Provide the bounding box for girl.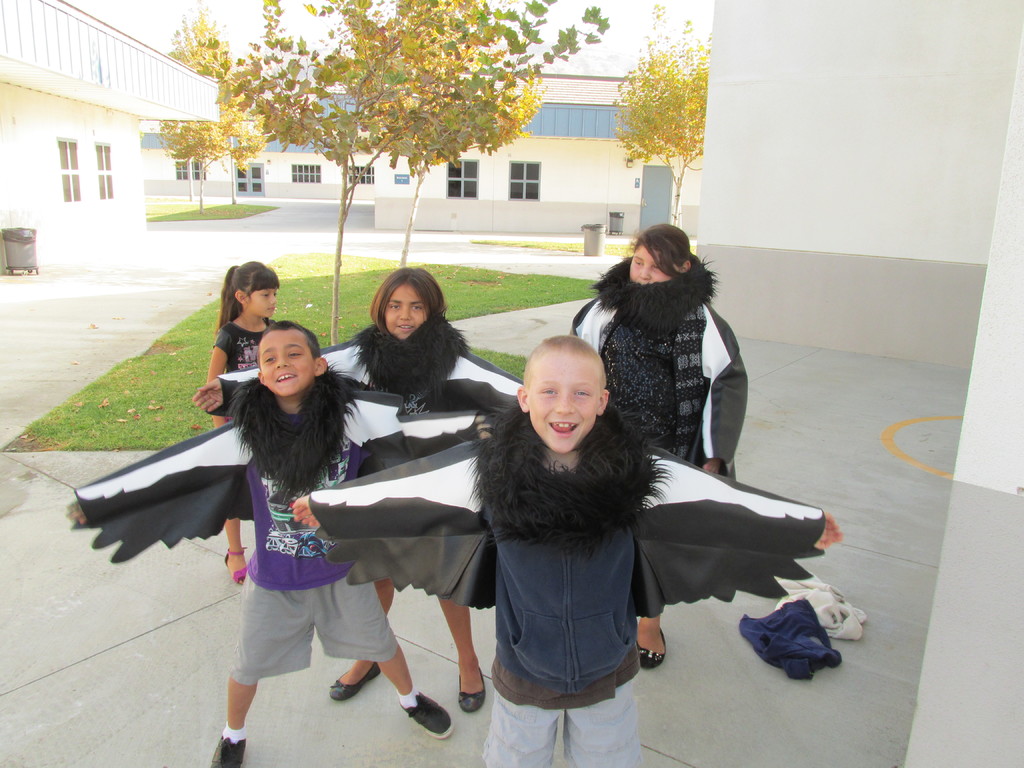
<region>198, 262, 287, 576</region>.
